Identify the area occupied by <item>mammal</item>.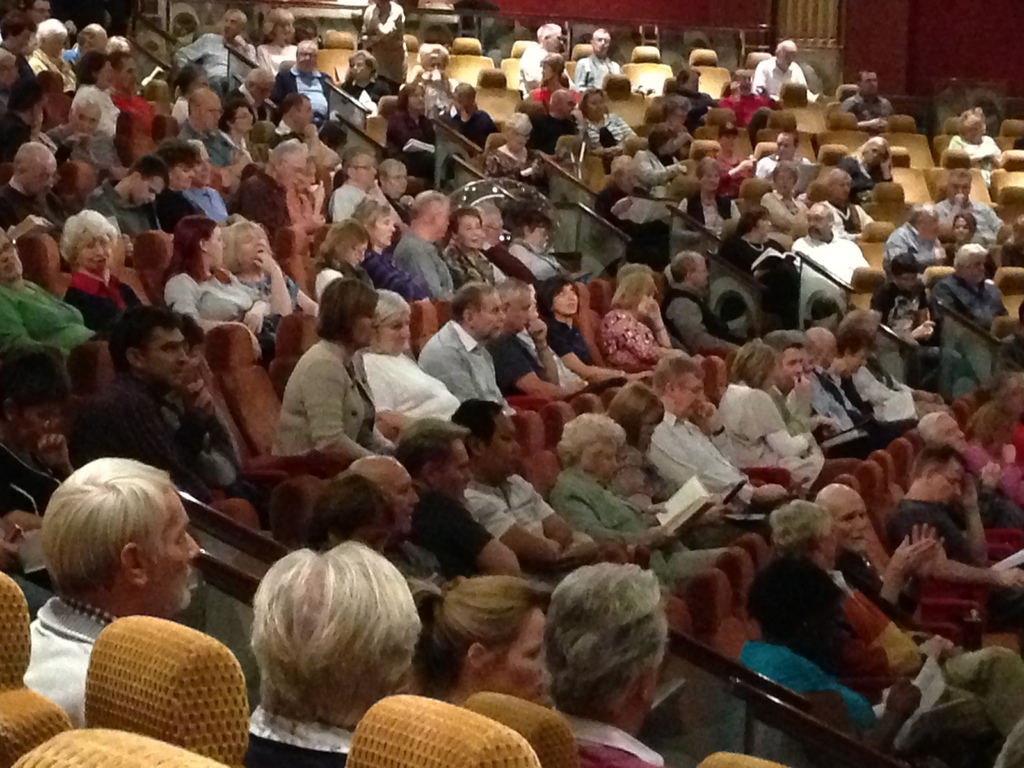
Area: bbox=(530, 51, 582, 104).
